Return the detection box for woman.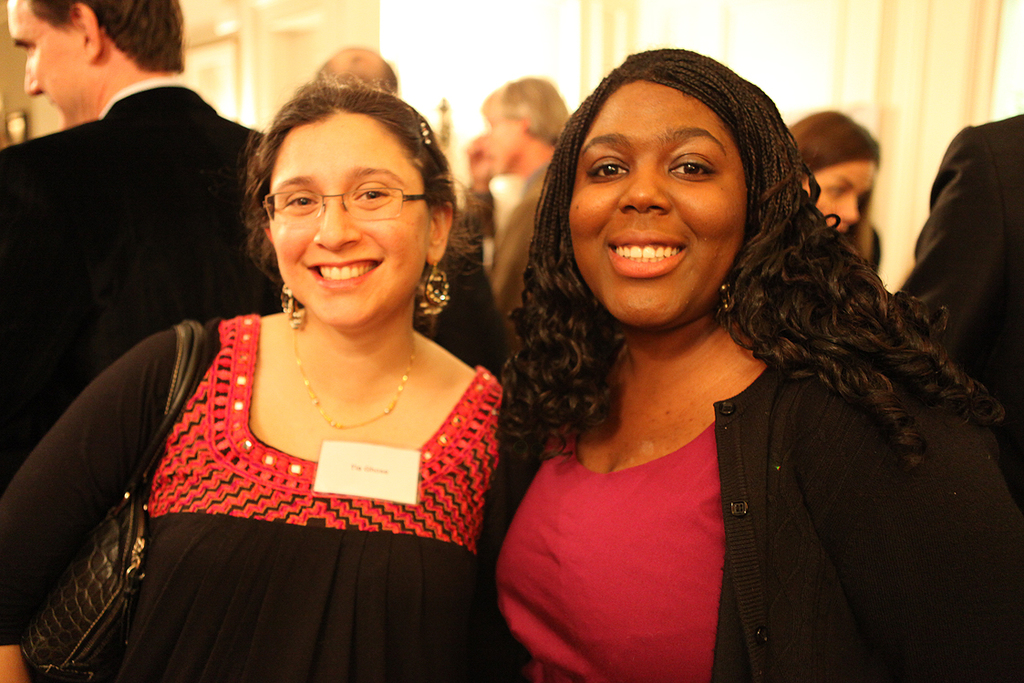
(81,37,517,682).
